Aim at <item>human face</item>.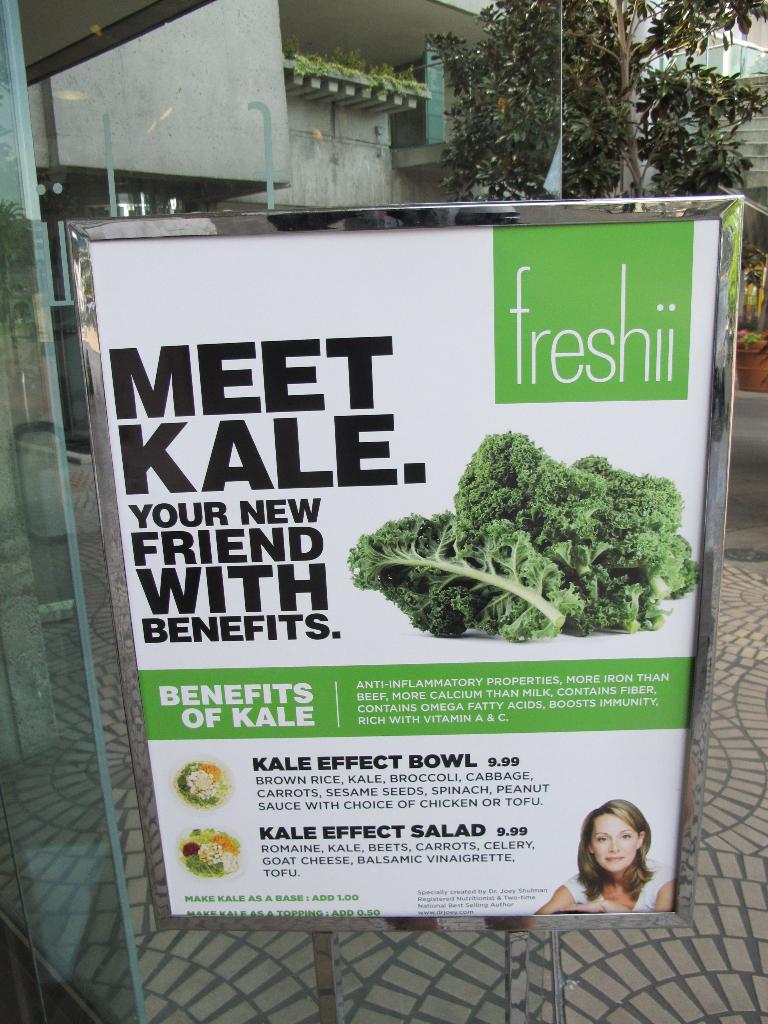
Aimed at 593,815,639,873.
